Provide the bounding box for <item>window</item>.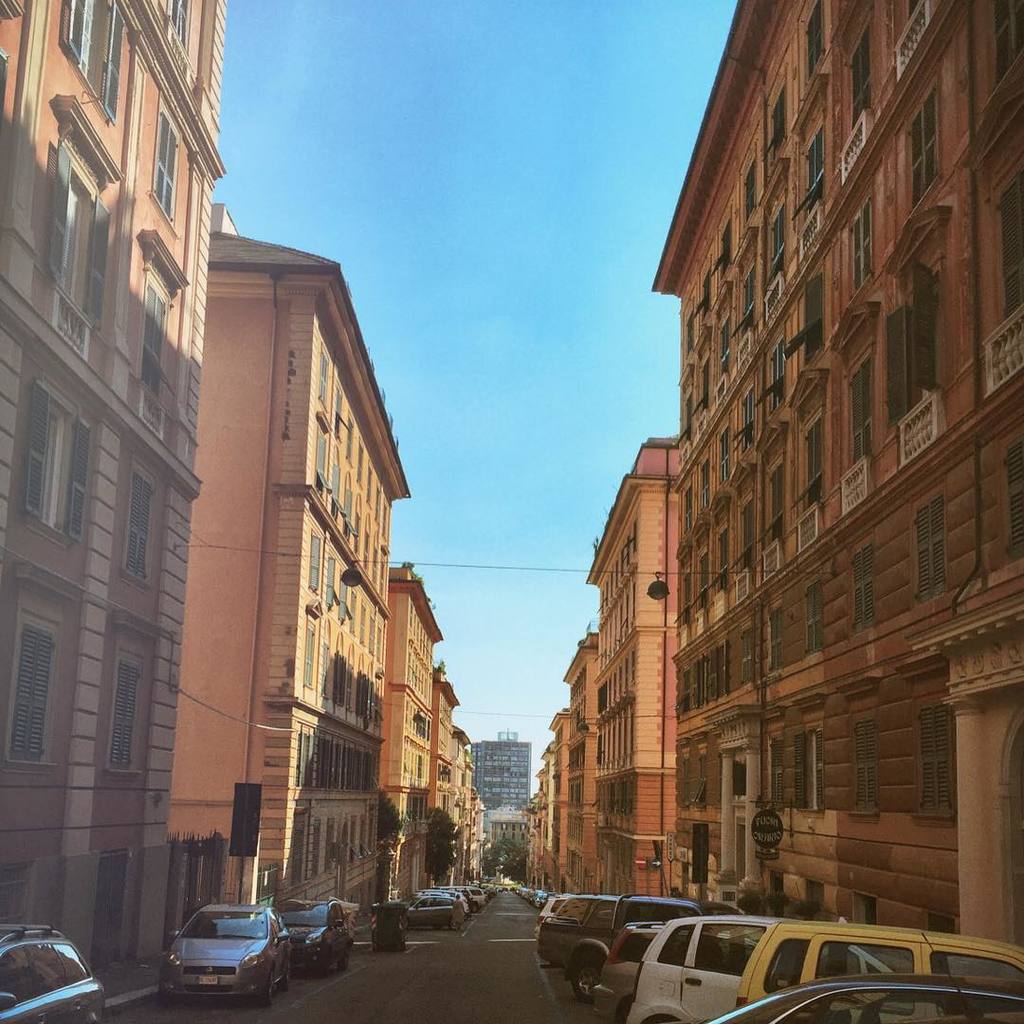
<bbox>1001, 175, 1023, 322</bbox>.
